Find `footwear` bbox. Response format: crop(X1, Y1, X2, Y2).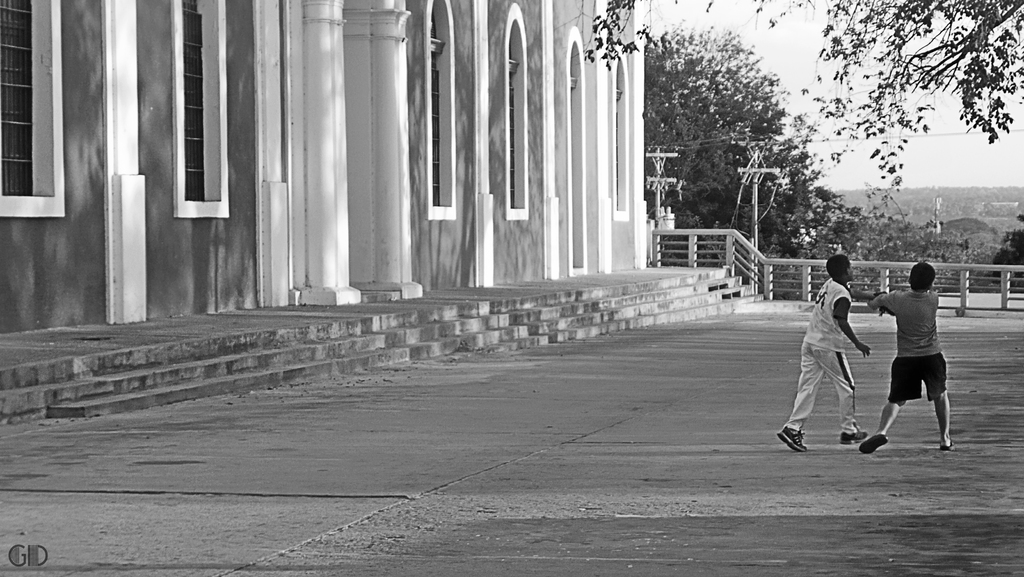
crop(858, 432, 890, 457).
